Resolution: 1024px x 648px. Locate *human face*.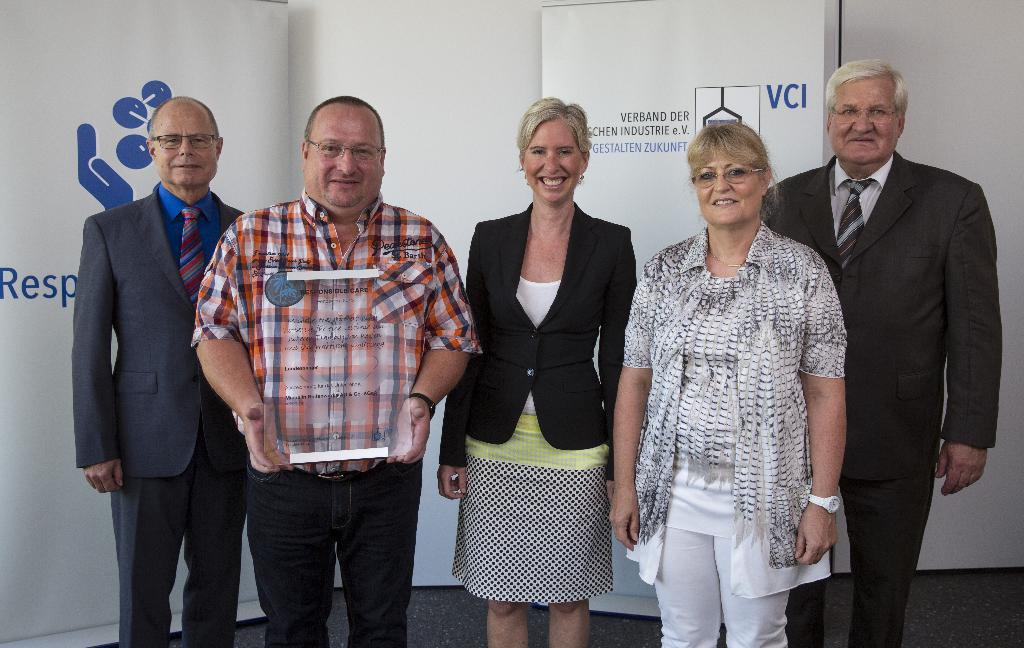
detection(524, 122, 582, 204).
